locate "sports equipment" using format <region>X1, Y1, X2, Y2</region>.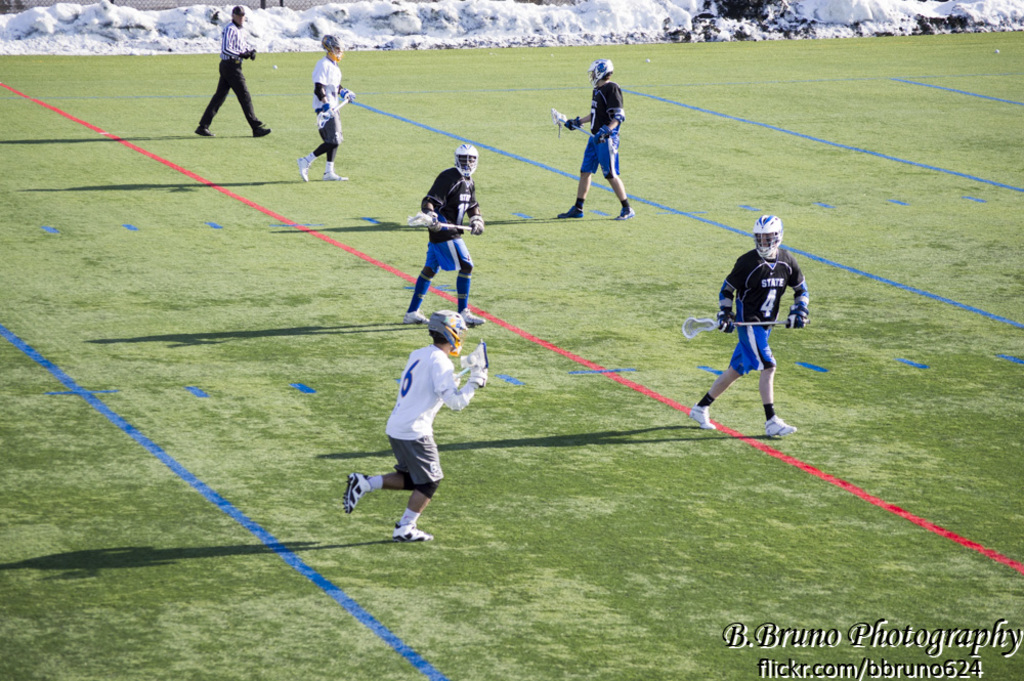
<region>595, 126, 614, 146</region>.
